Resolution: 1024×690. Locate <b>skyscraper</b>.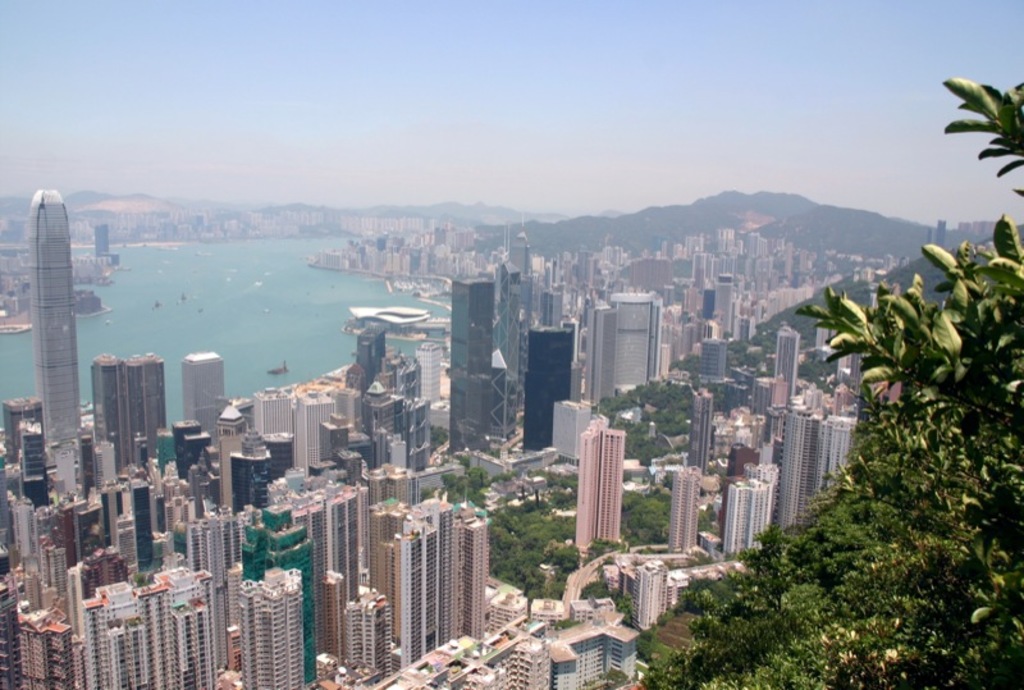
box=[444, 274, 499, 449].
